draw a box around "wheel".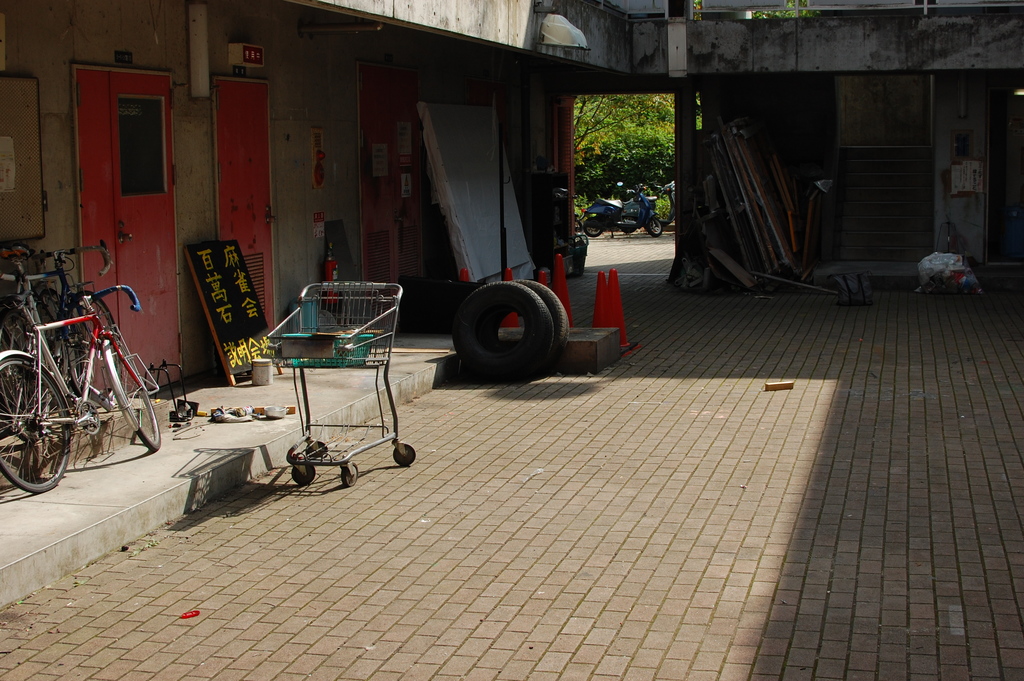
l=646, t=215, r=665, b=238.
